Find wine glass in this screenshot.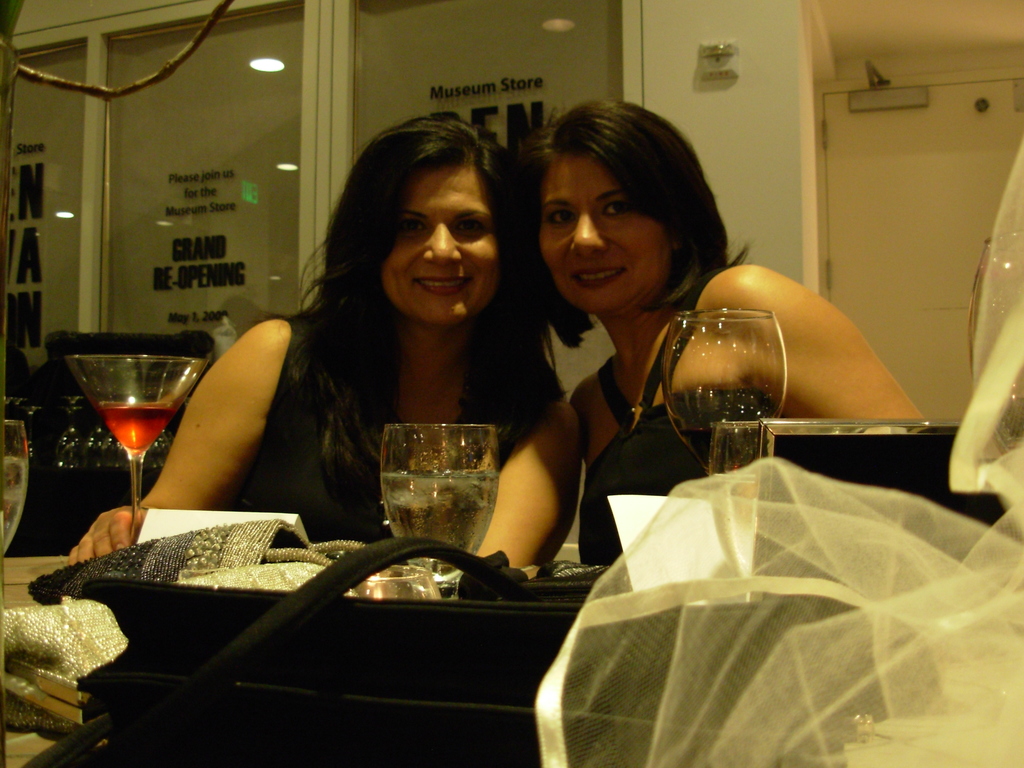
The bounding box for wine glass is Rect(0, 419, 25, 560).
